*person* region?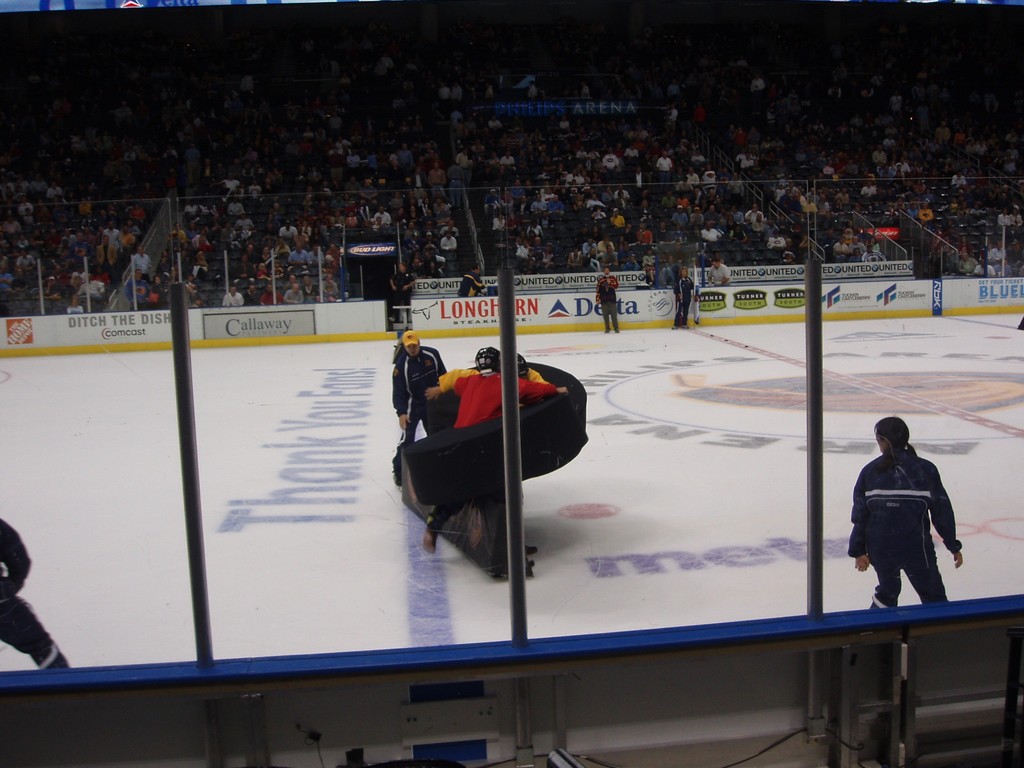
Rect(779, 188, 790, 208)
